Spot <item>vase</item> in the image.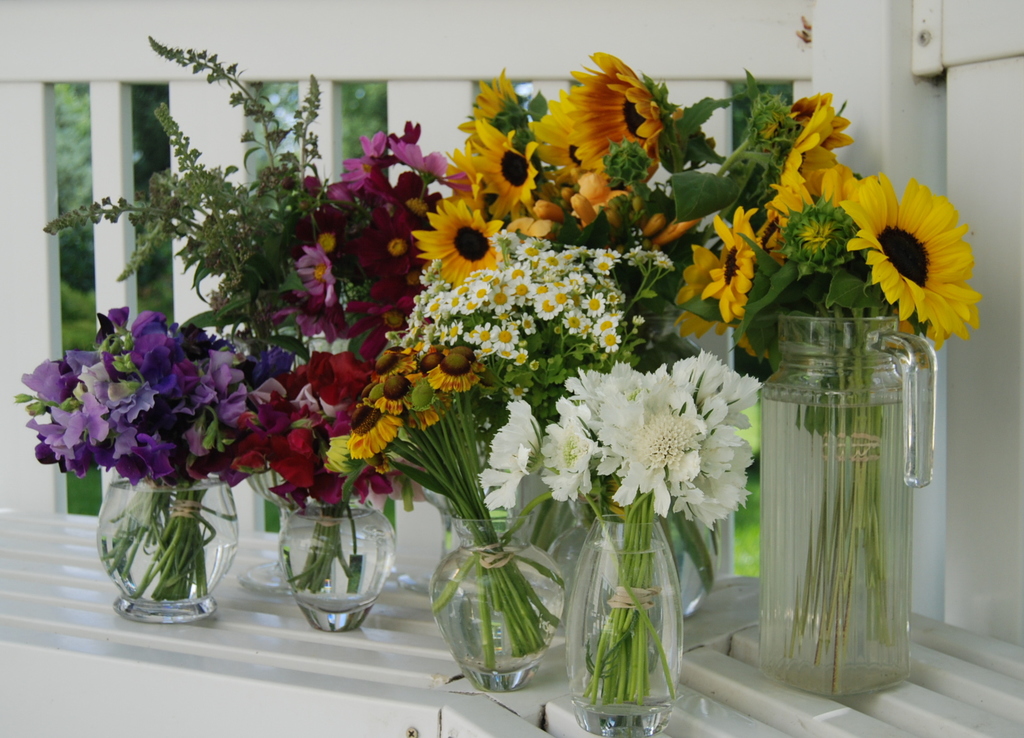
<item>vase</item> found at BBox(655, 496, 716, 621).
